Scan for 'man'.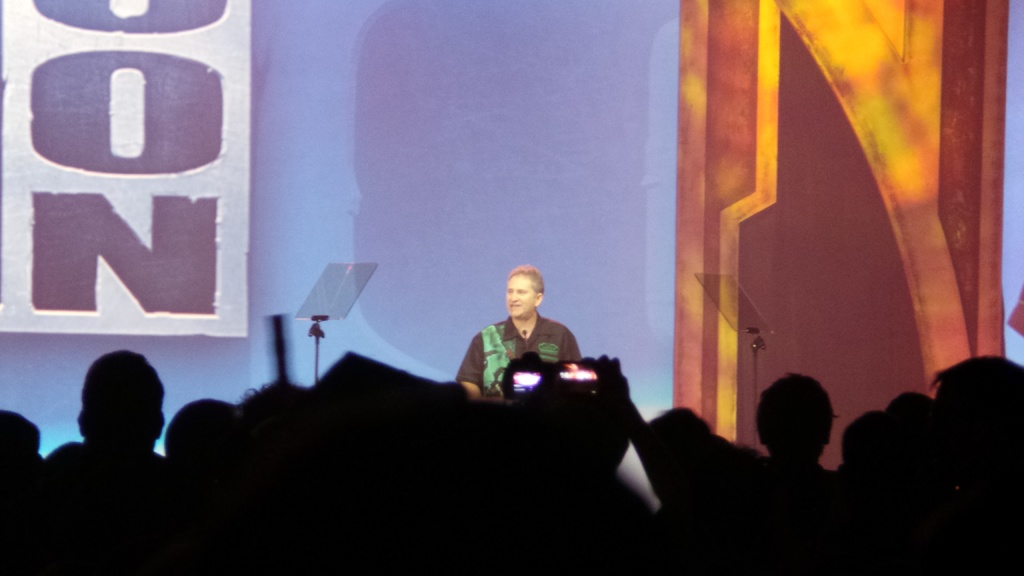
Scan result: x1=74 y1=351 x2=165 y2=456.
